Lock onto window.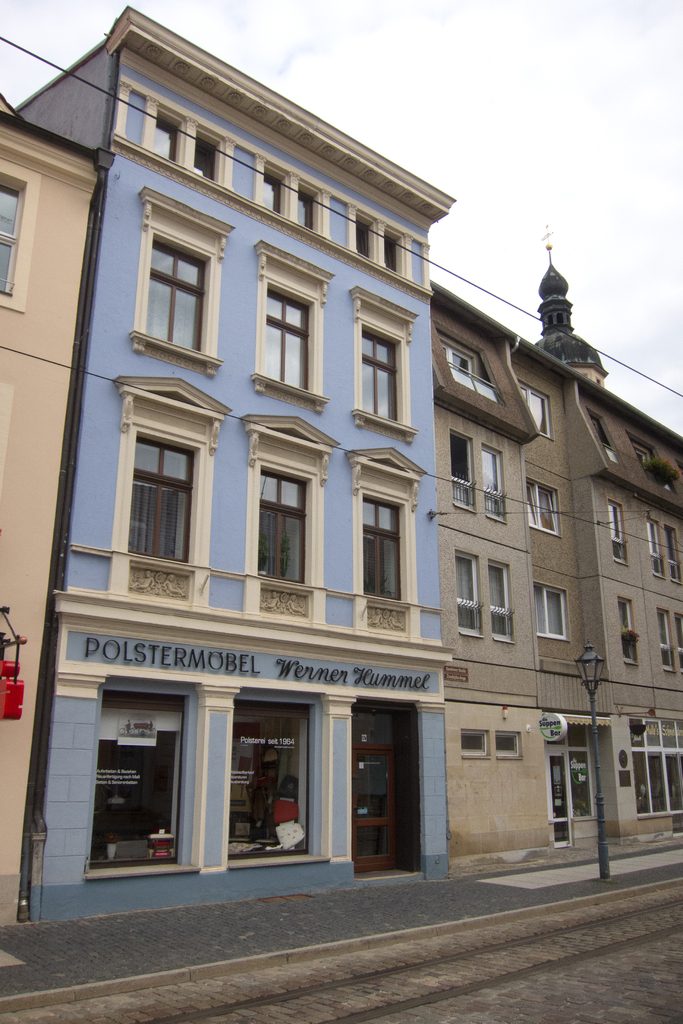
Locked: [x1=535, y1=586, x2=568, y2=638].
